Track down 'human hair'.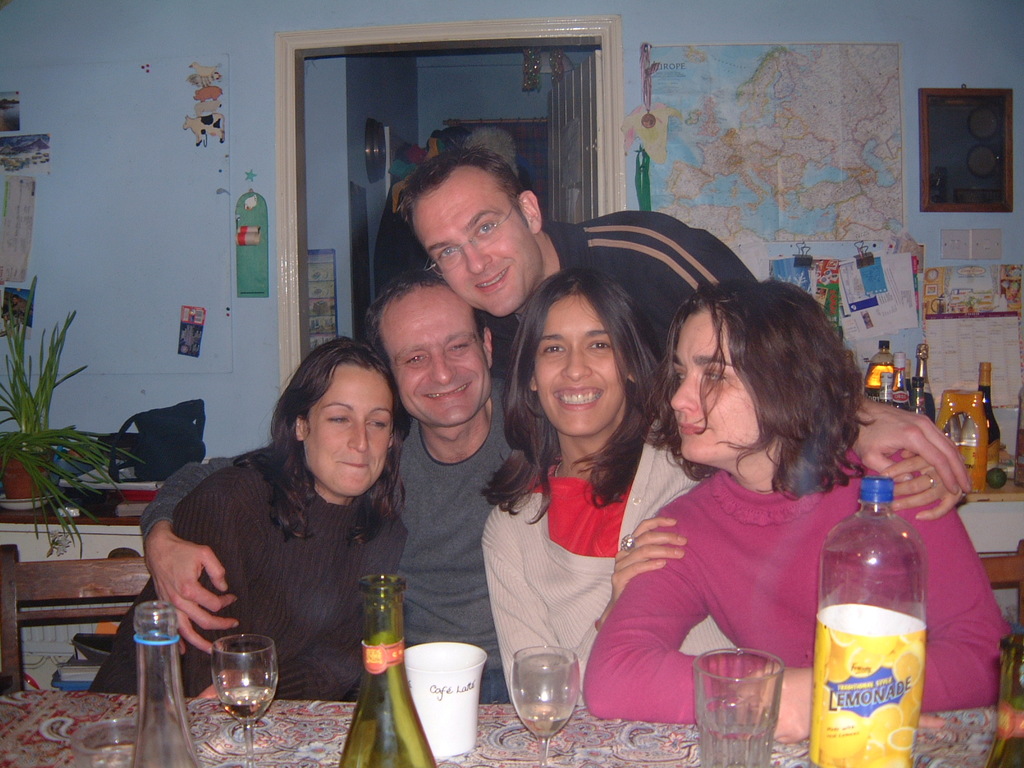
Tracked to box=[234, 333, 406, 544].
